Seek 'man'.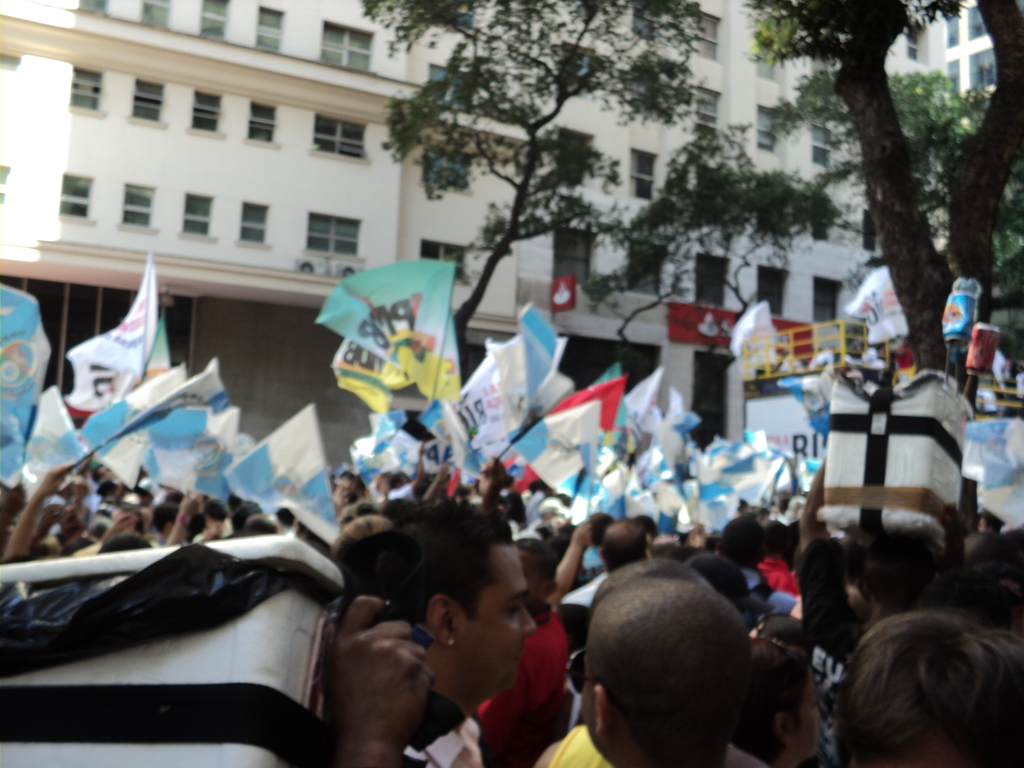
[x1=479, y1=540, x2=569, y2=765].
